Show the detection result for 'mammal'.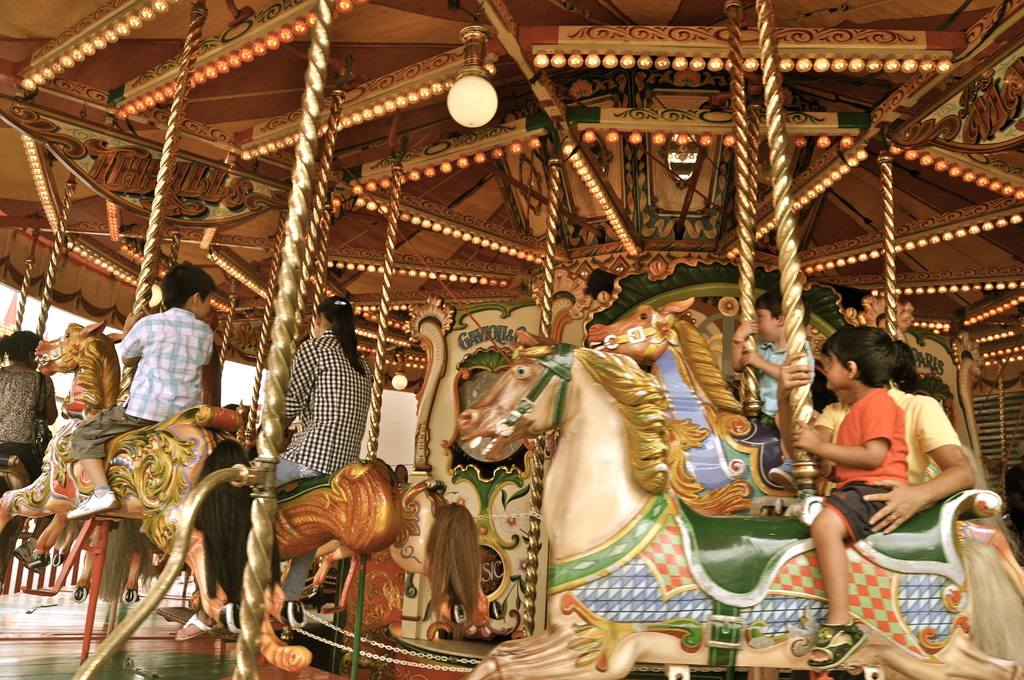
{"x1": 0, "y1": 319, "x2": 244, "y2": 615}.
